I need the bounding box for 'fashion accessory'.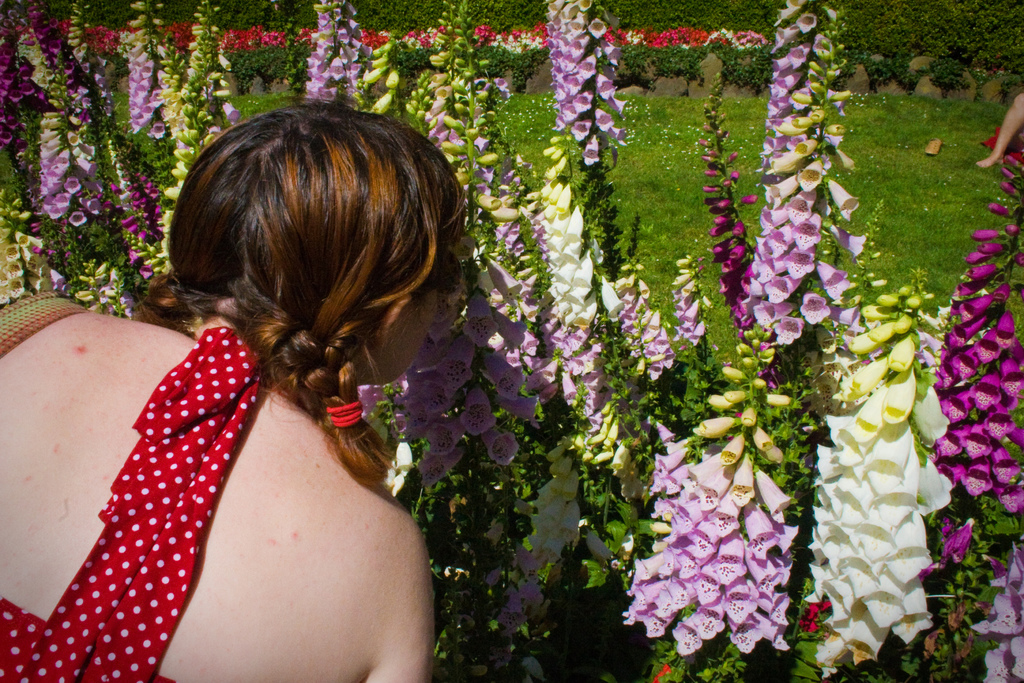
Here it is: (441, 250, 463, 298).
